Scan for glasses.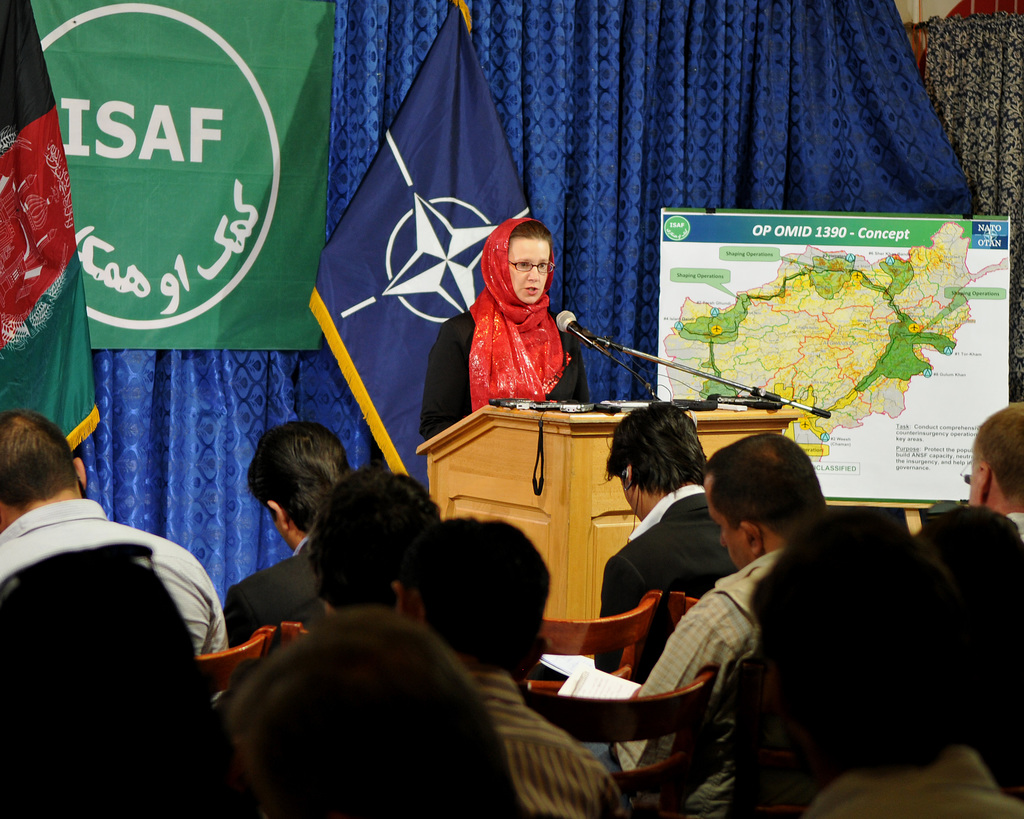
Scan result: BBox(509, 259, 560, 275).
